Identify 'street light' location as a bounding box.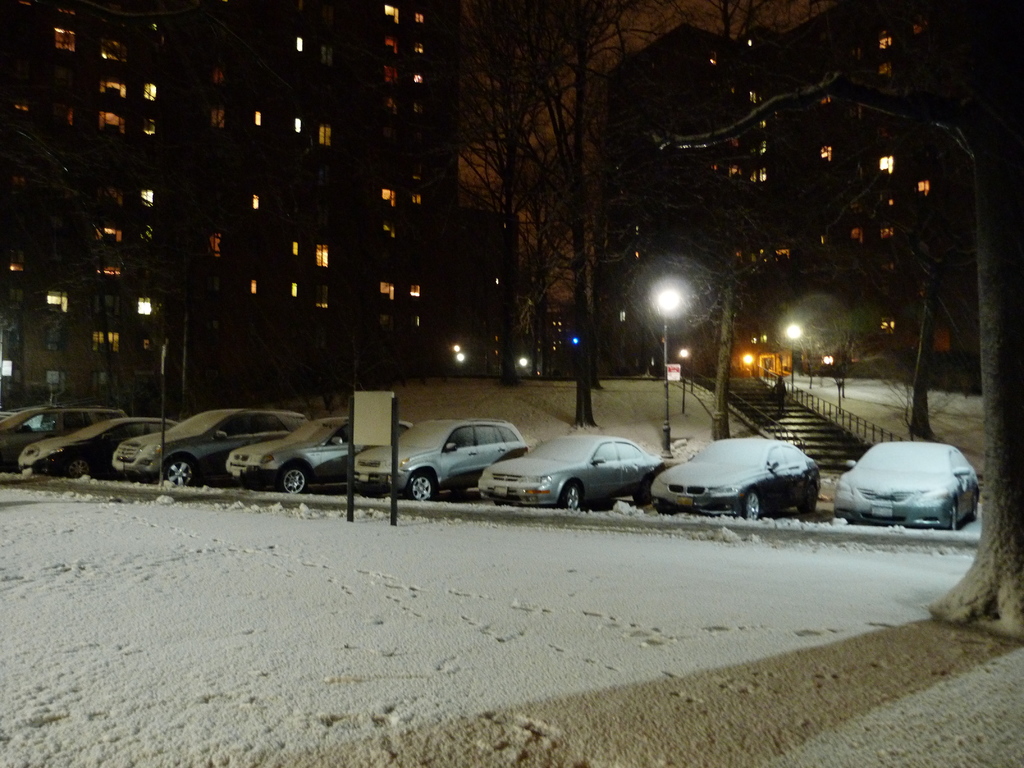
bbox=[452, 348, 469, 376].
